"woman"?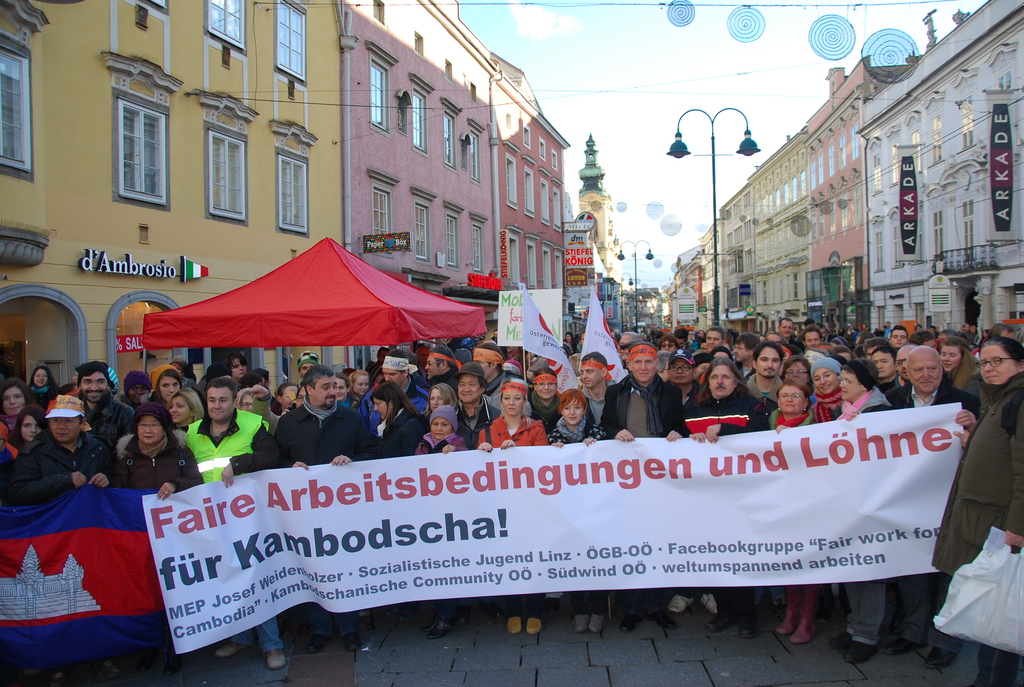
BBox(420, 384, 458, 427)
